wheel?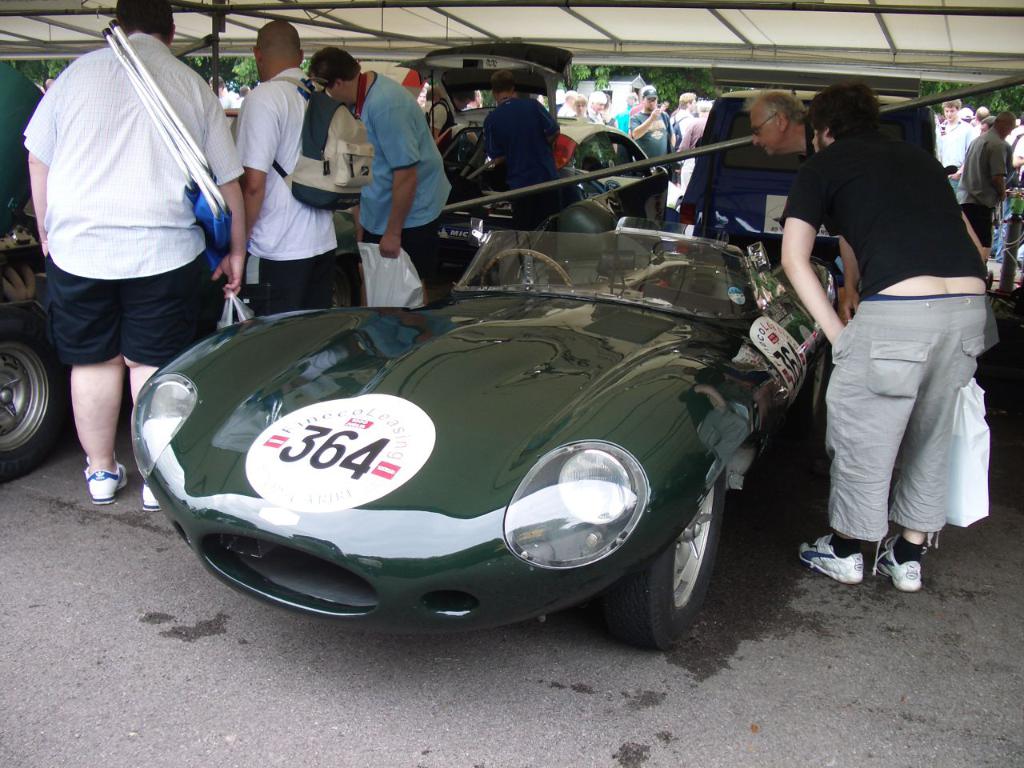
rect(610, 455, 731, 654)
